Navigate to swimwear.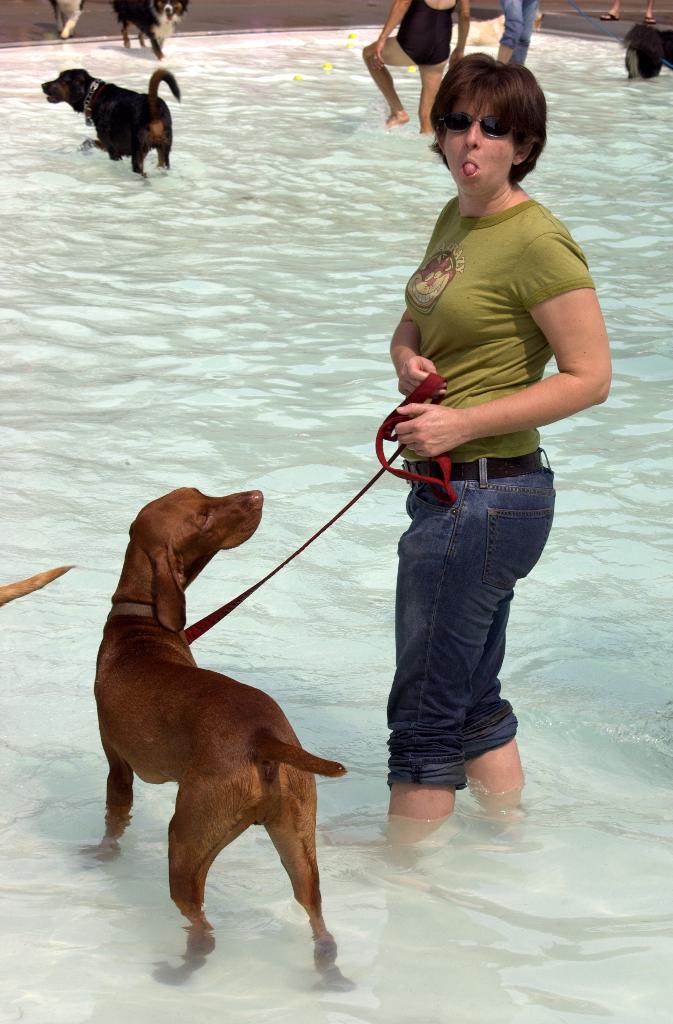
Navigation target: region(414, 1, 464, 75).
